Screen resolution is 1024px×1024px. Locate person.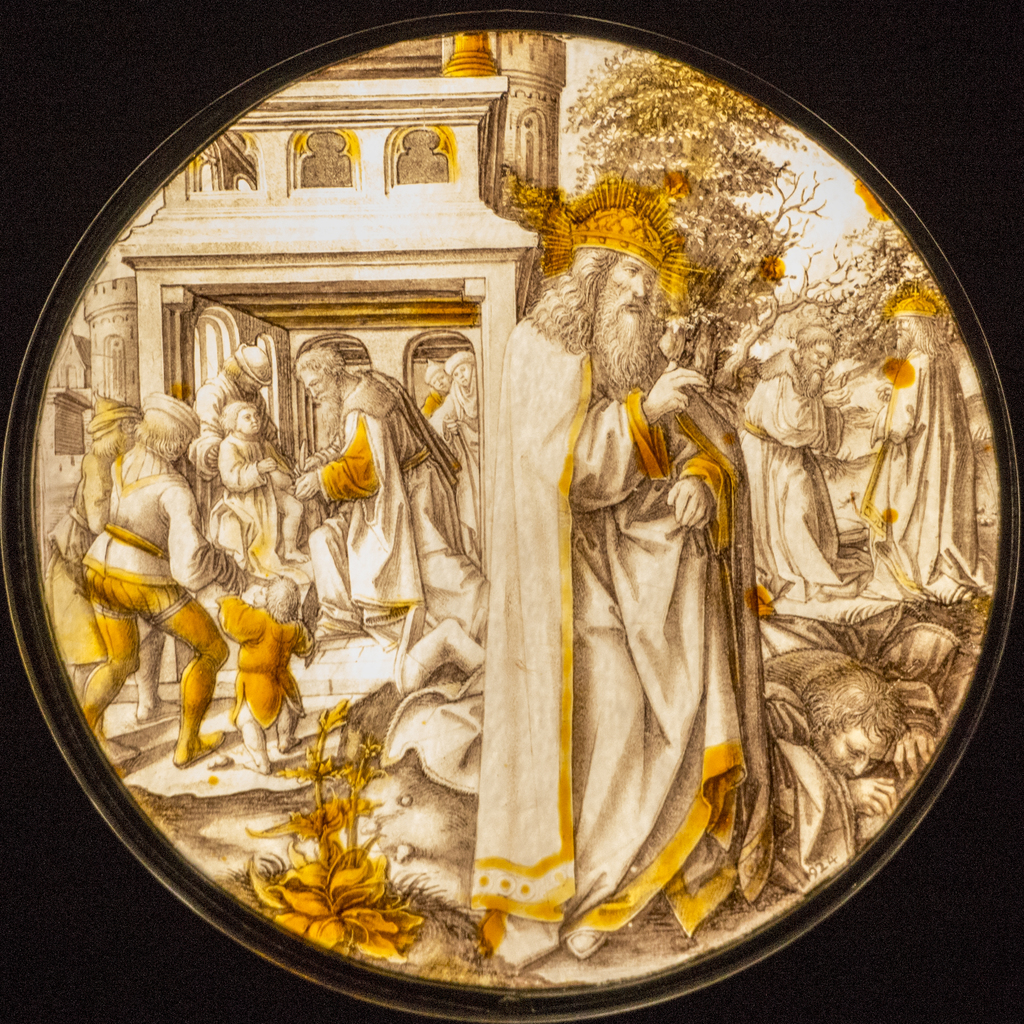
region(202, 395, 300, 570).
